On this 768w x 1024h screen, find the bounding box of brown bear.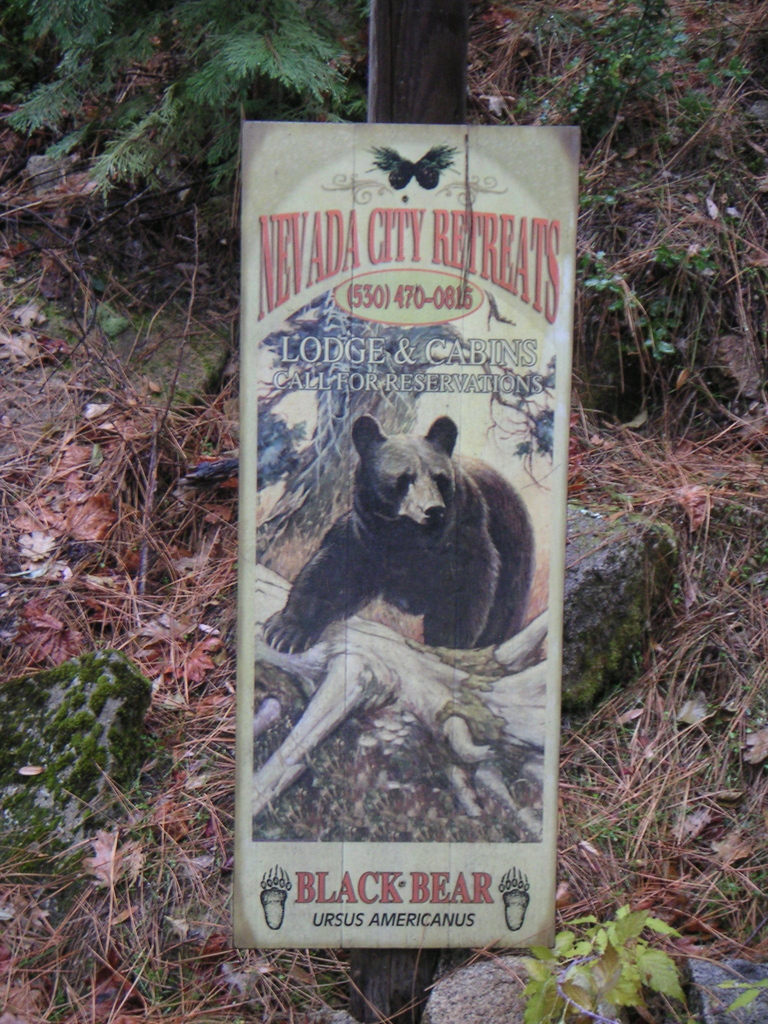
Bounding box: 259:410:537:650.
